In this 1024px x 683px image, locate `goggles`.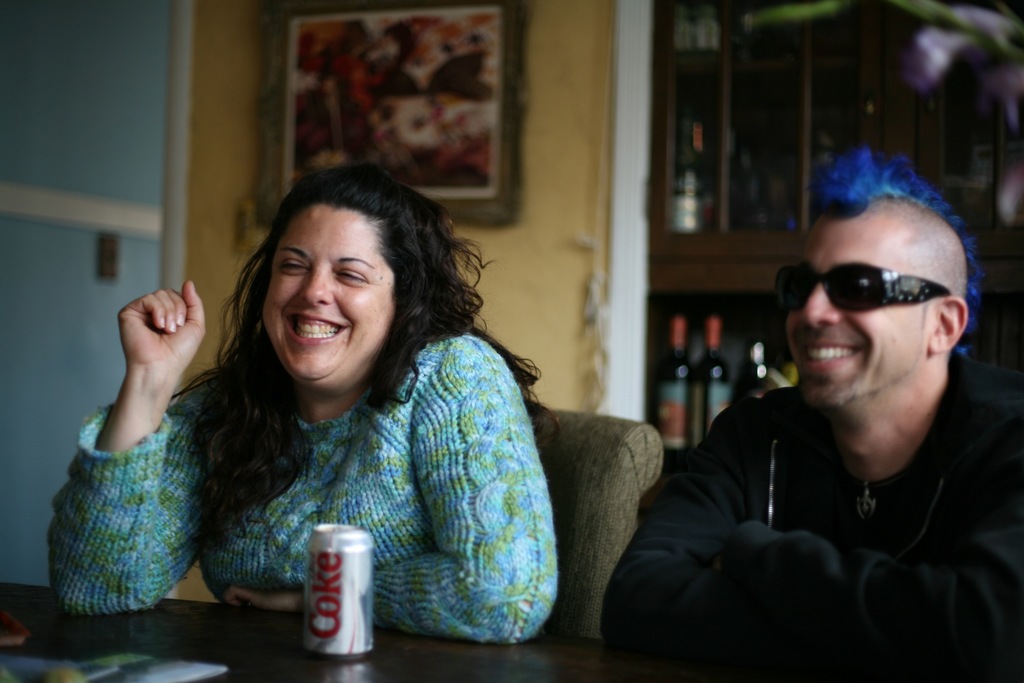
Bounding box: x1=798 y1=256 x2=972 y2=327.
